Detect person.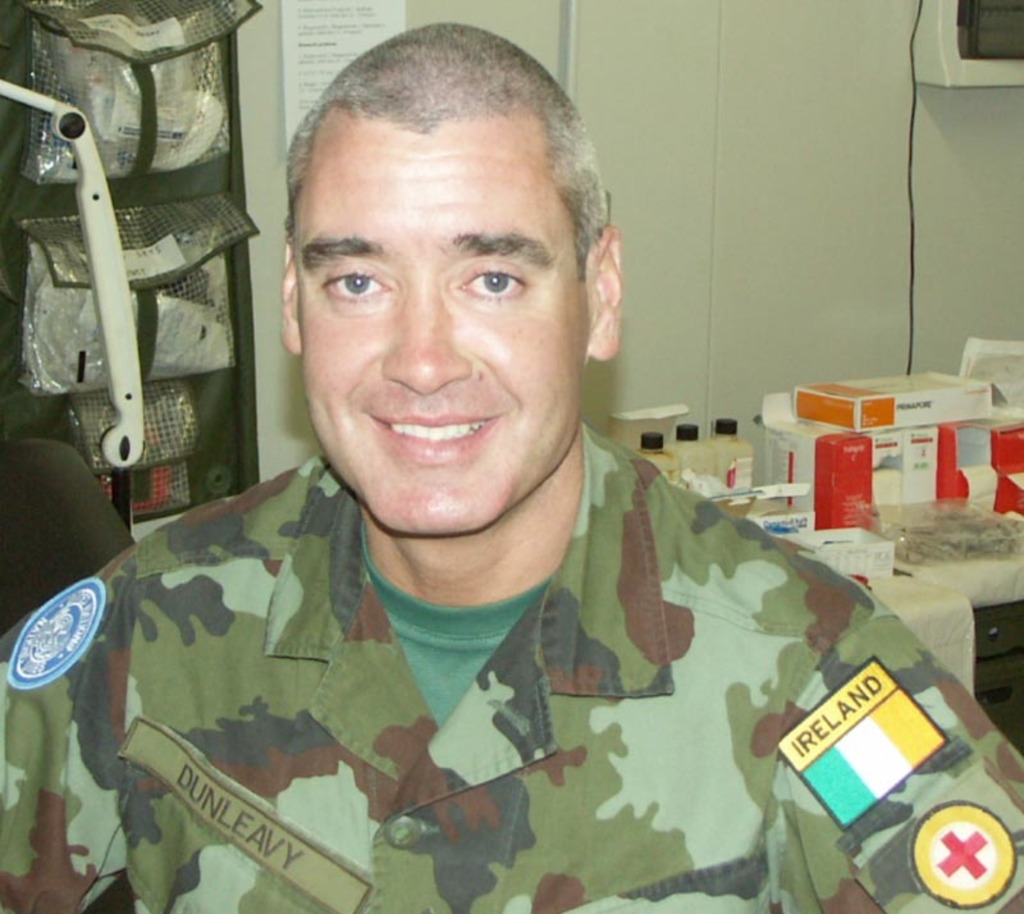
Detected at BBox(3, 18, 1023, 913).
